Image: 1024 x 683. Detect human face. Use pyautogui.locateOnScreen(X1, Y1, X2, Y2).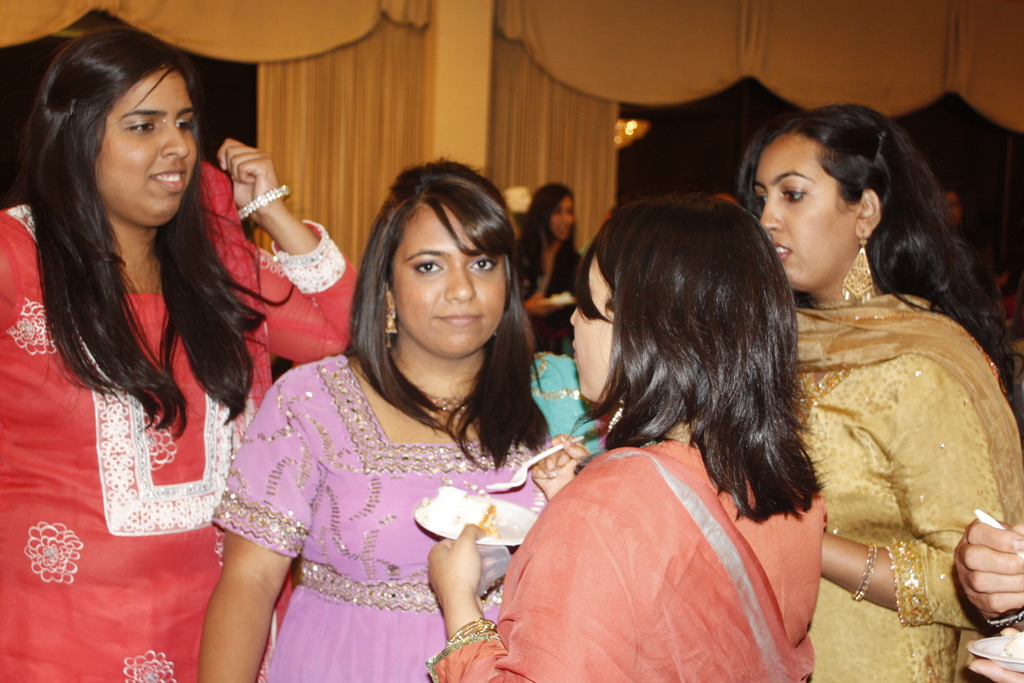
pyautogui.locateOnScreen(753, 135, 854, 288).
